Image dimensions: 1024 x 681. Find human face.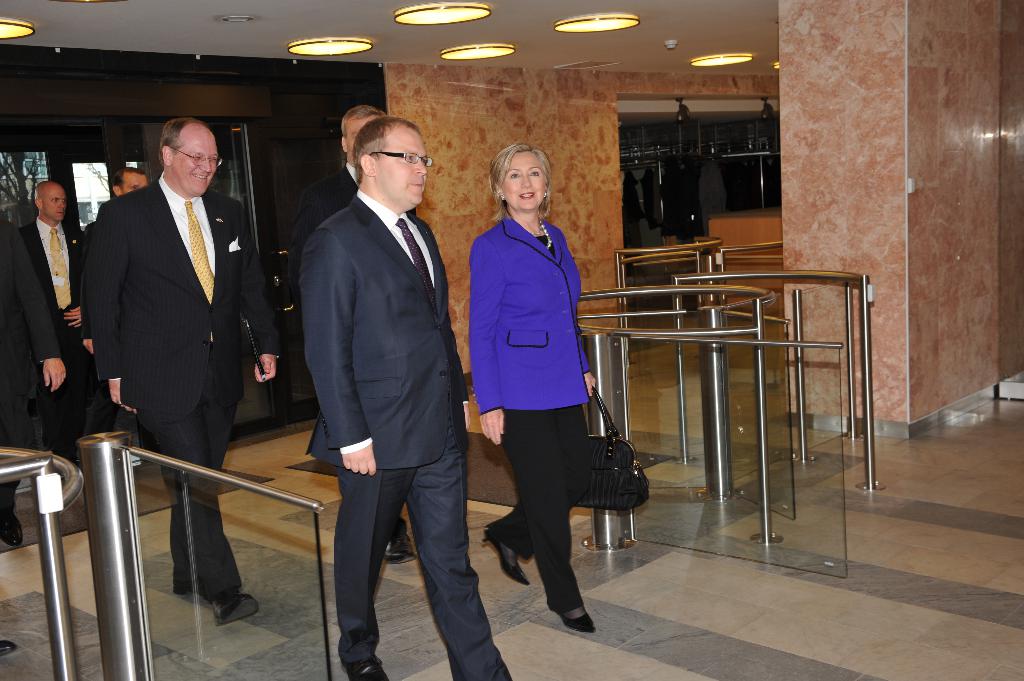
locate(376, 128, 428, 203).
